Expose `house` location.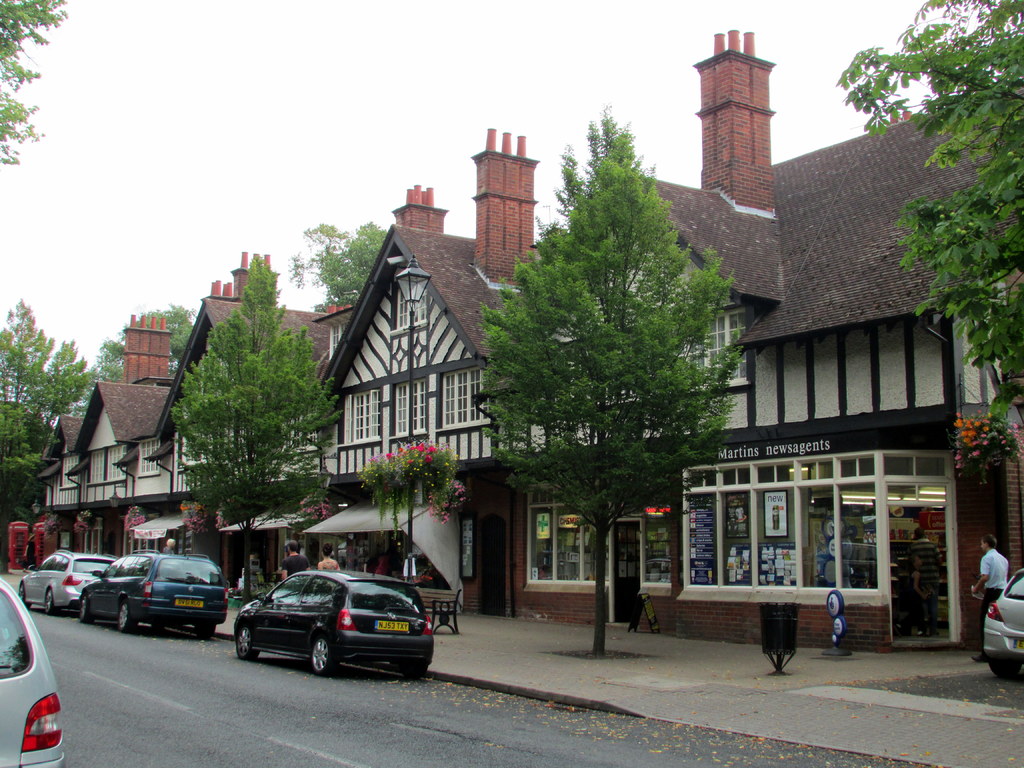
Exposed at bbox(158, 236, 305, 607).
